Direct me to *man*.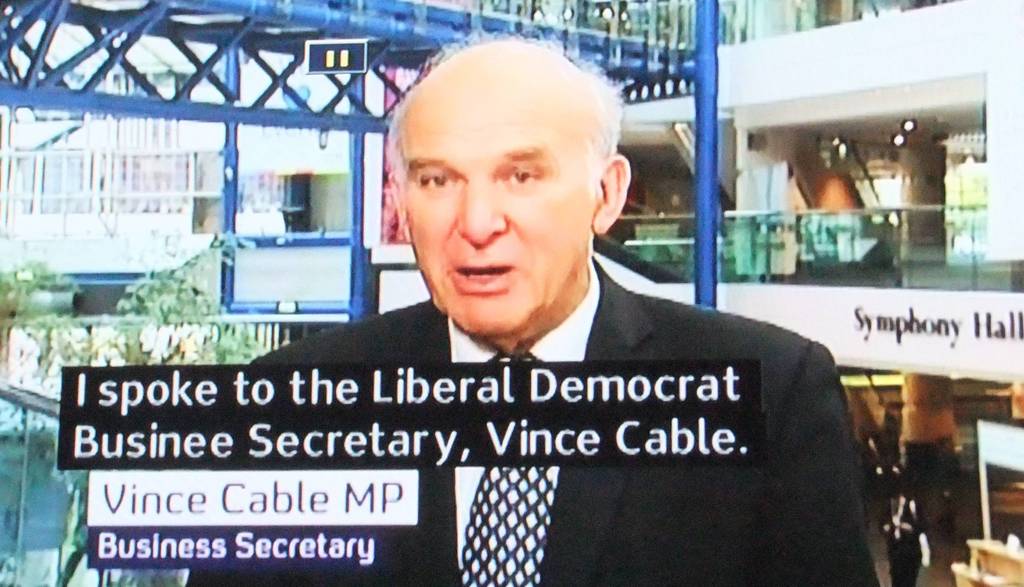
Direction: {"left": 181, "top": 31, "right": 881, "bottom": 586}.
